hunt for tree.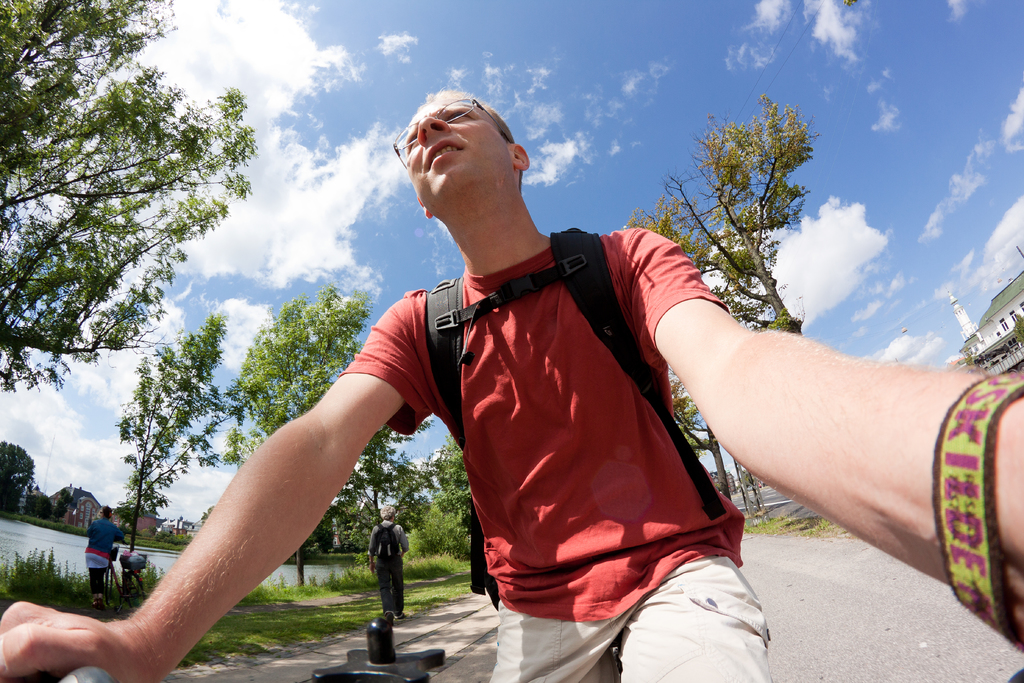
Hunted down at bbox=[0, 439, 37, 509].
